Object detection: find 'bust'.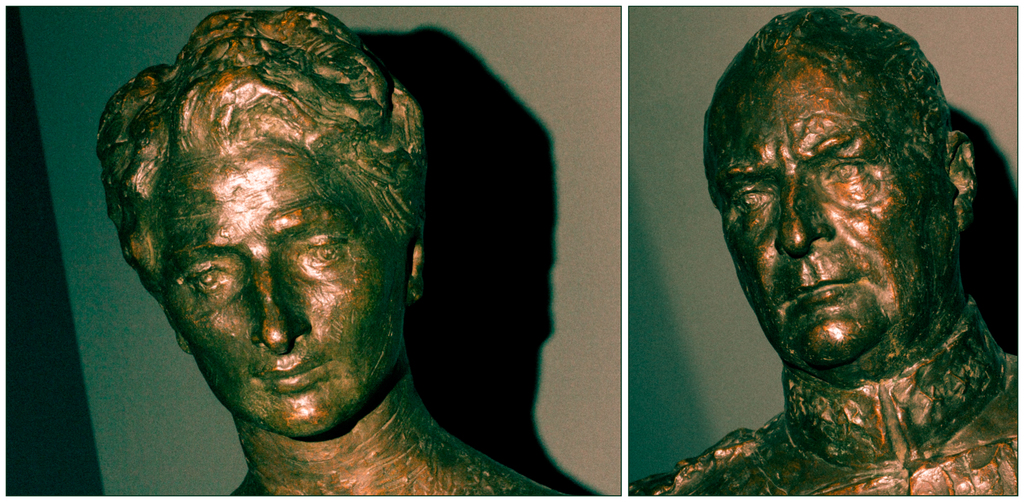
93 0 560 498.
